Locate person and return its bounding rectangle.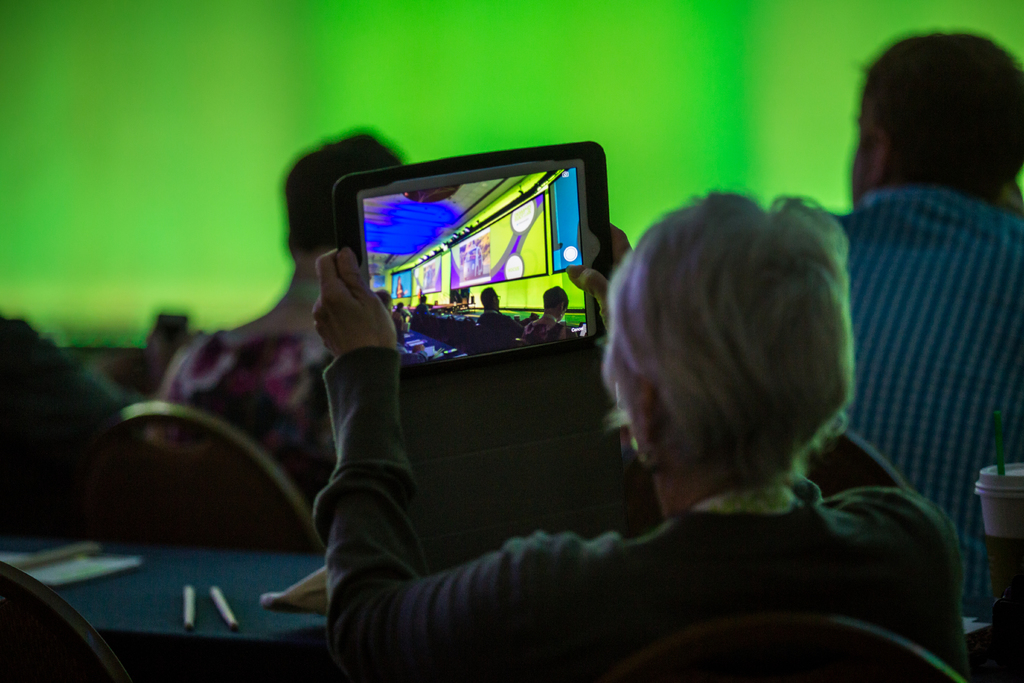
[412, 288, 430, 320].
